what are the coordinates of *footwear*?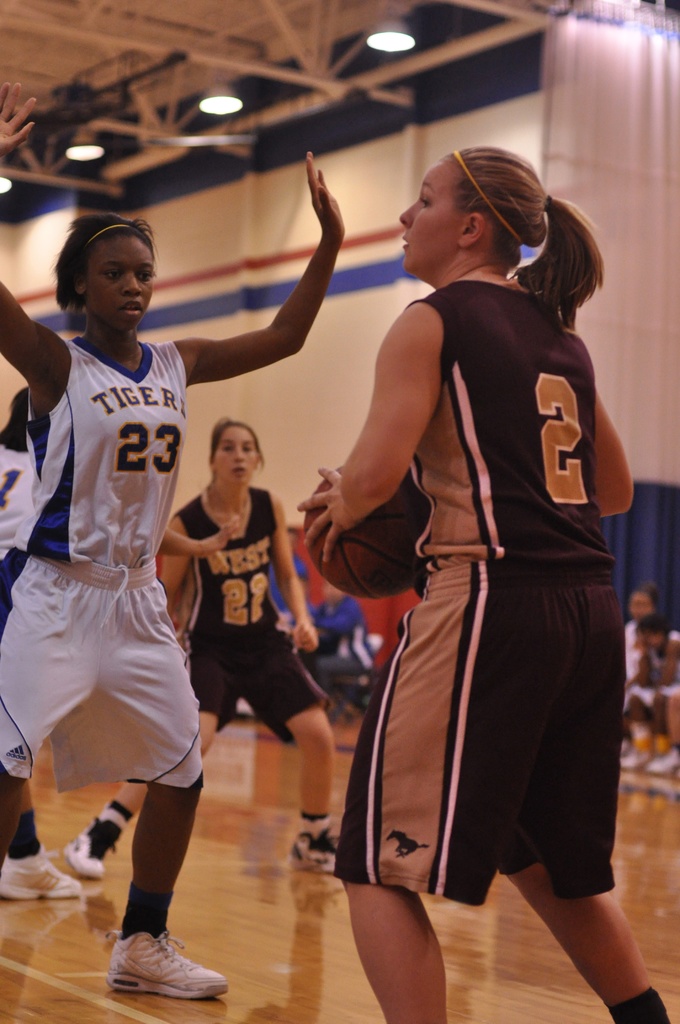
(x1=67, y1=829, x2=102, y2=882).
